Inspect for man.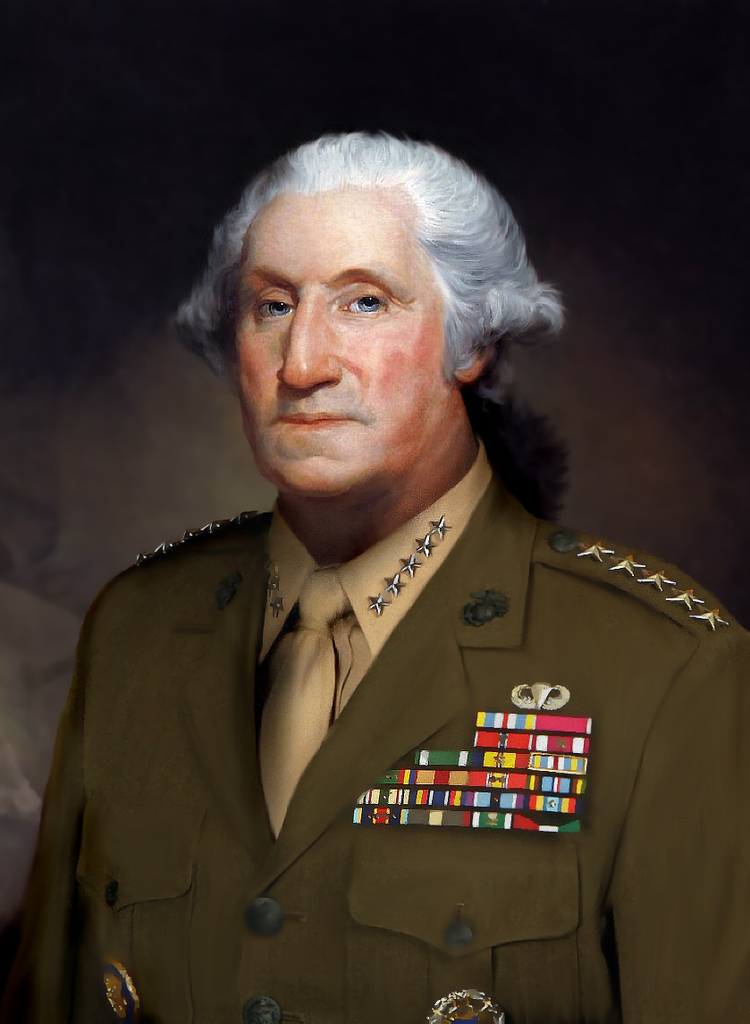
Inspection: box(21, 129, 749, 1023).
